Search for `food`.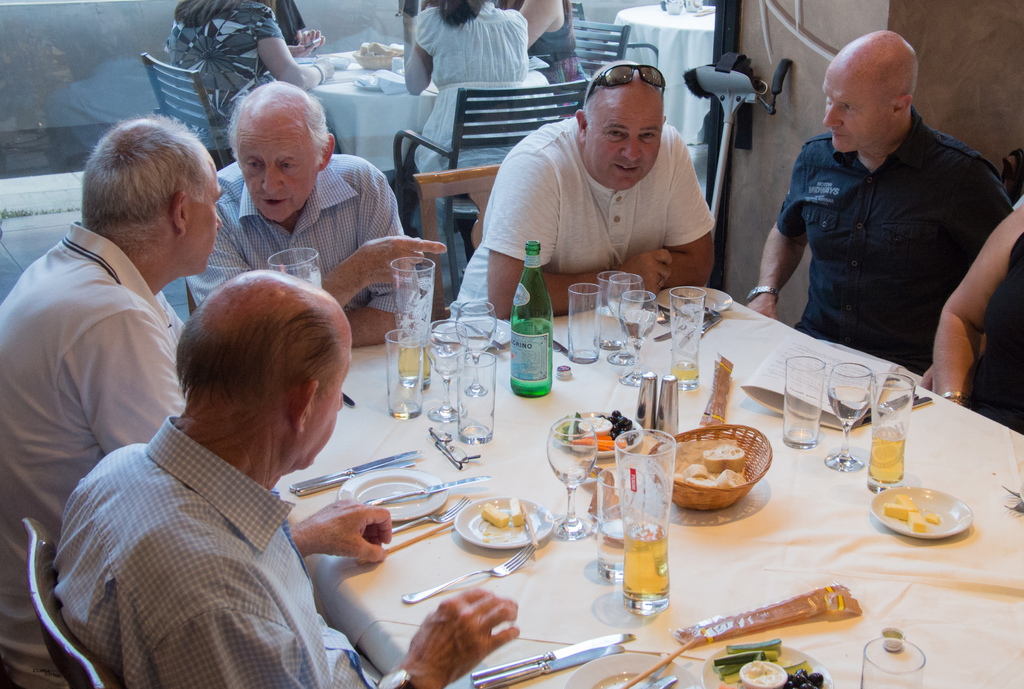
Found at Rect(505, 499, 526, 528).
